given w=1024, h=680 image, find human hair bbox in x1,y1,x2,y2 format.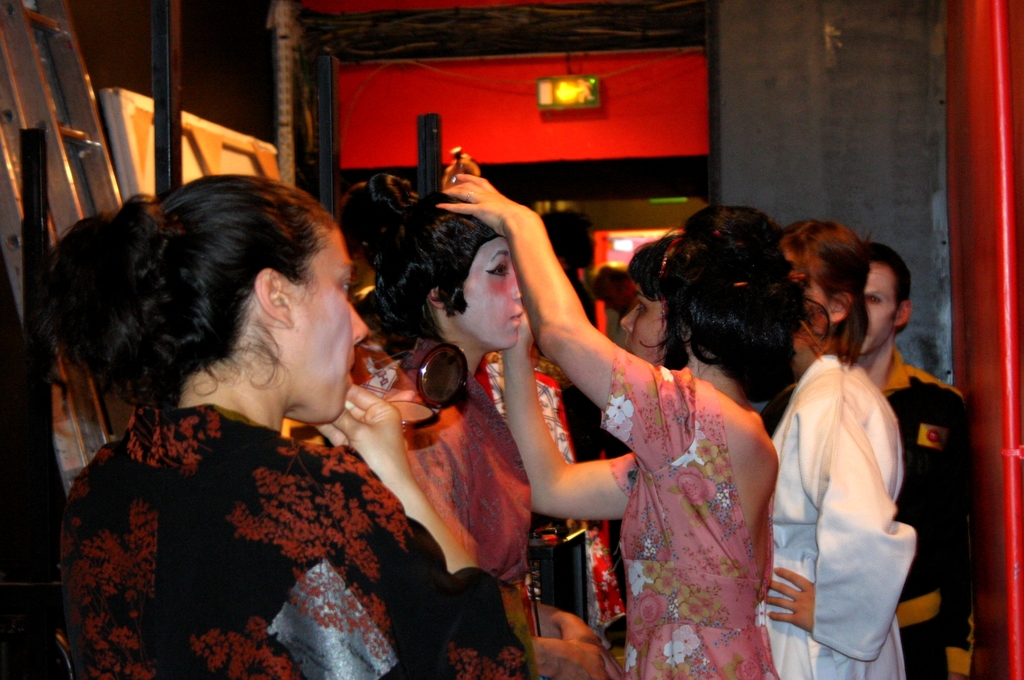
340,170,502,344.
